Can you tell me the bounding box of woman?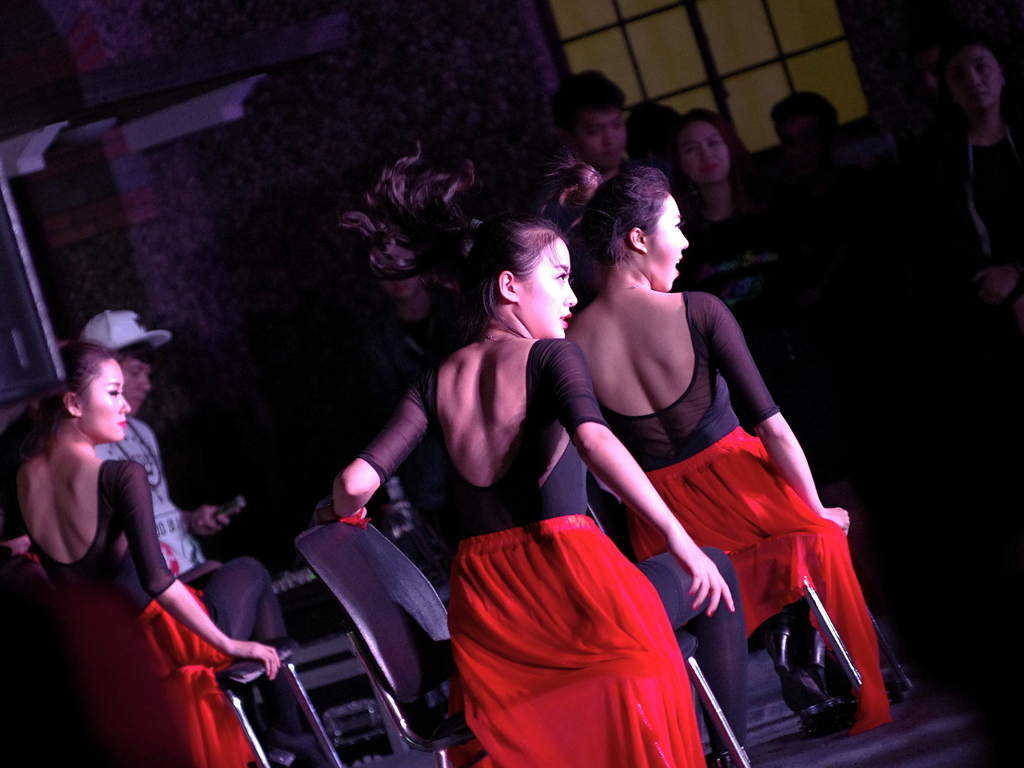
x1=2, y1=328, x2=291, y2=767.
